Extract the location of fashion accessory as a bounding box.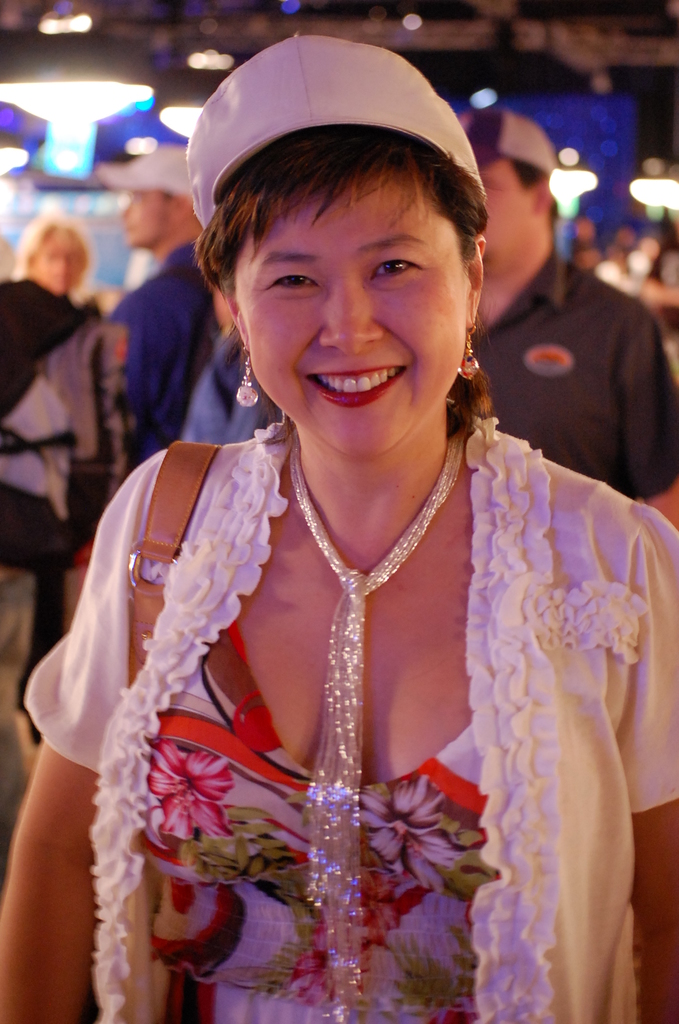
(x1=235, y1=340, x2=260, y2=410).
